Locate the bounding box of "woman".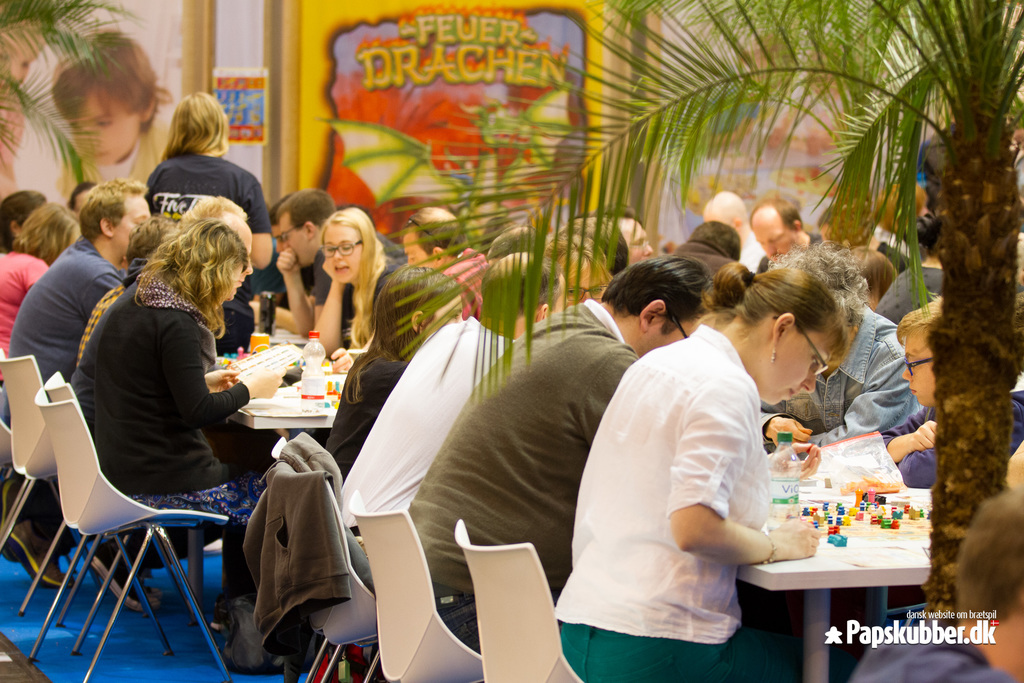
Bounding box: rect(140, 93, 280, 272).
